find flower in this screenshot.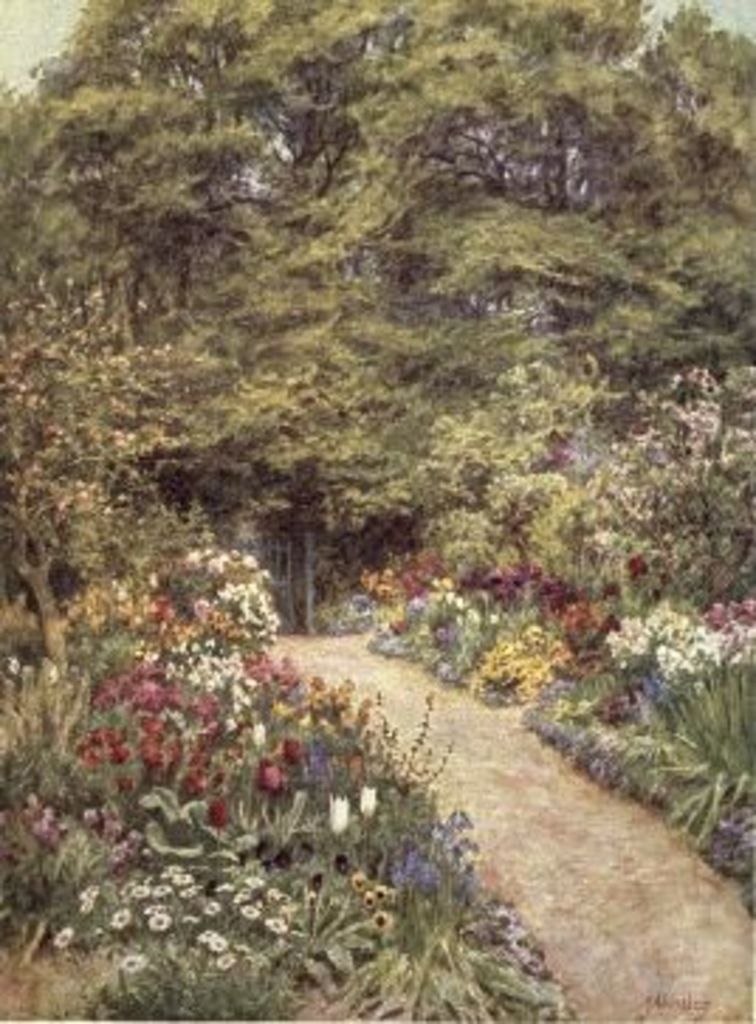
The bounding box for flower is x1=54 y1=928 x2=68 y2=945.
